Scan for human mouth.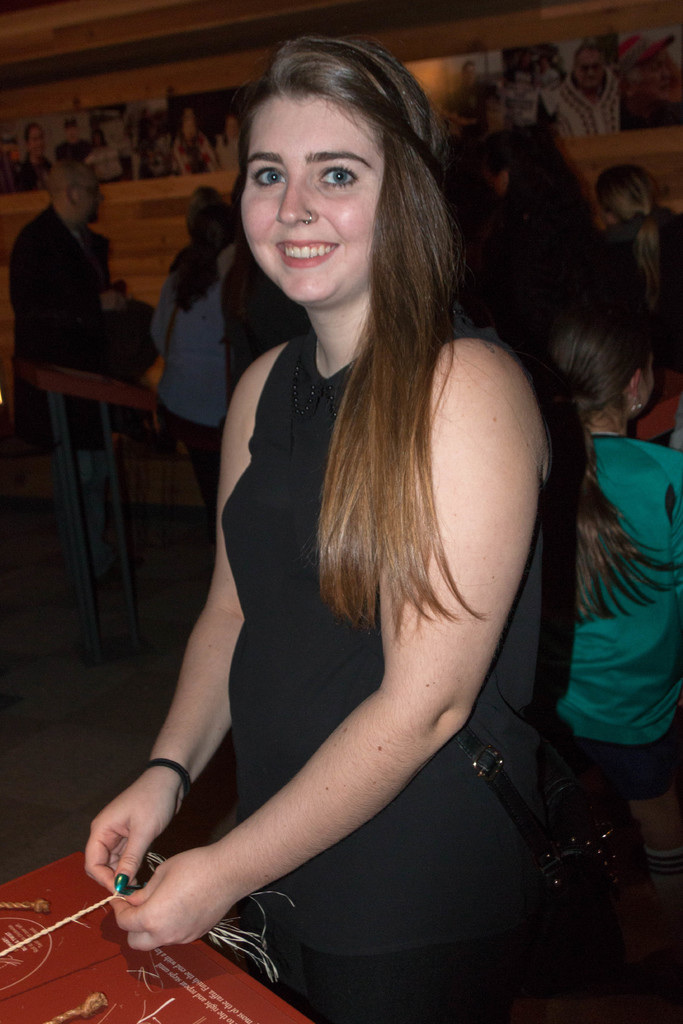
Scan result: (x1=272, y1=231, x2=342, y2=269).
